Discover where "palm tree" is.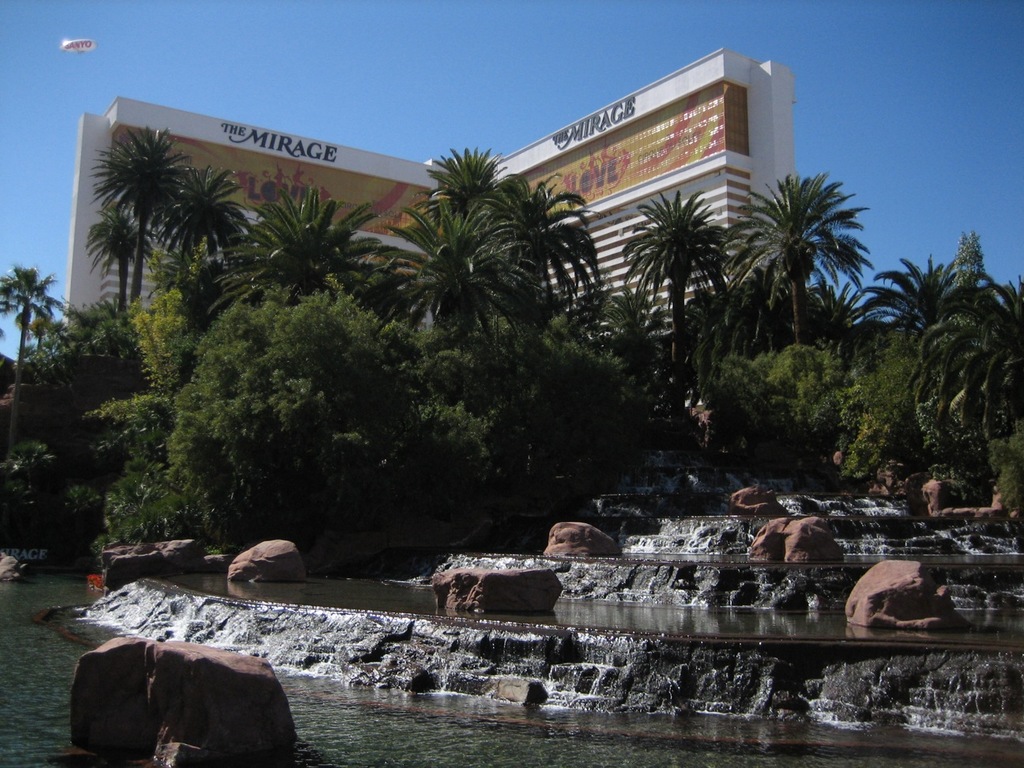
Discovered at {"x1": 799, "y1": 275, "x2": 848, "y2": 361}.
